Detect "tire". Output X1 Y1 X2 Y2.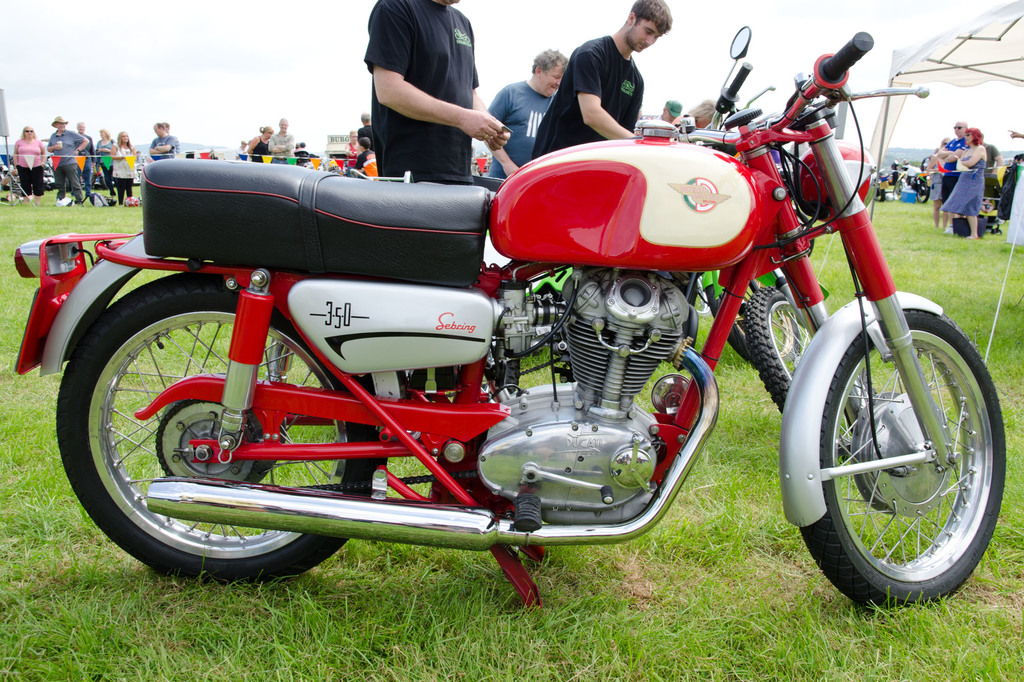
792 286 1002 603.
